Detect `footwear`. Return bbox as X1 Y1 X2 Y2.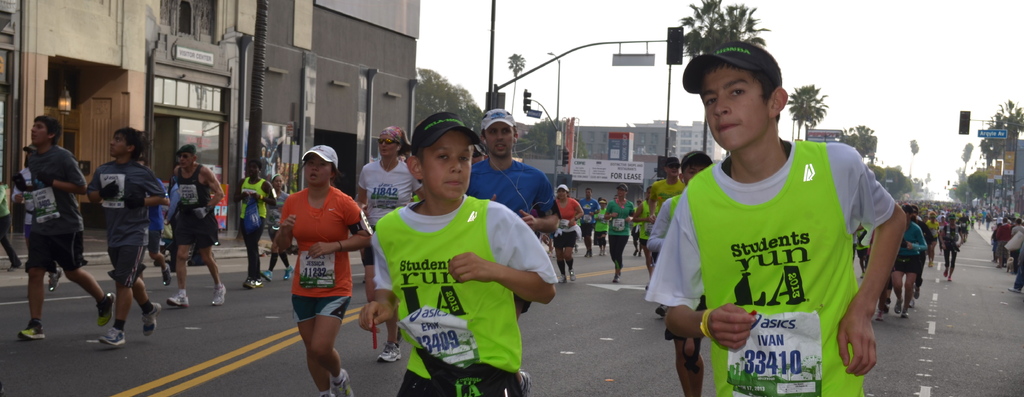
941 270 947 276.
